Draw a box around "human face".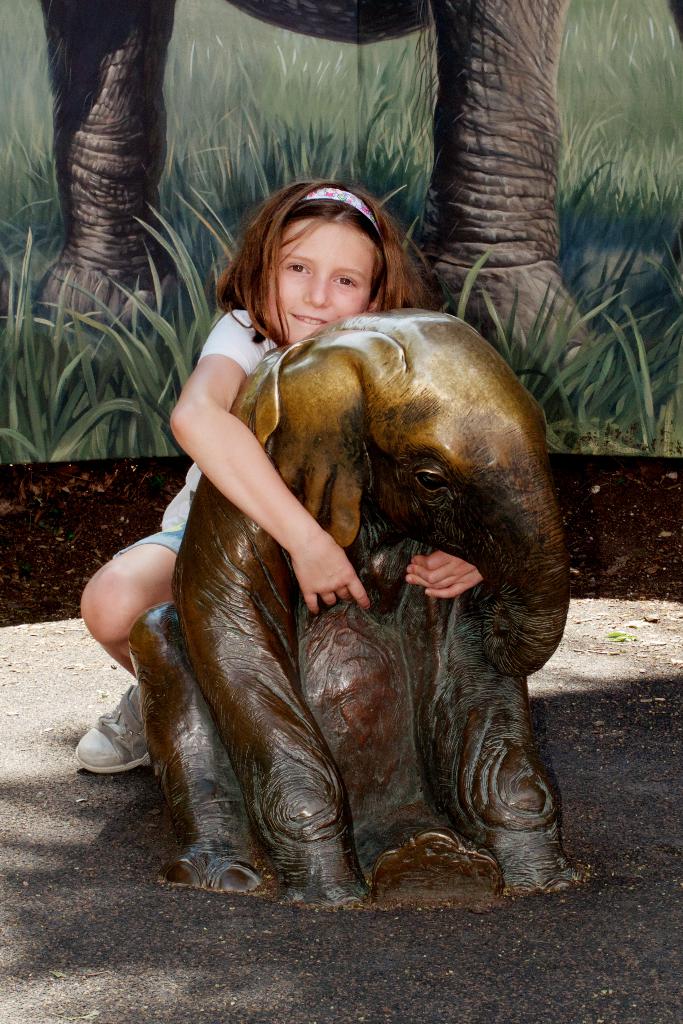
<region>258, 225, 377, 342</region>.
